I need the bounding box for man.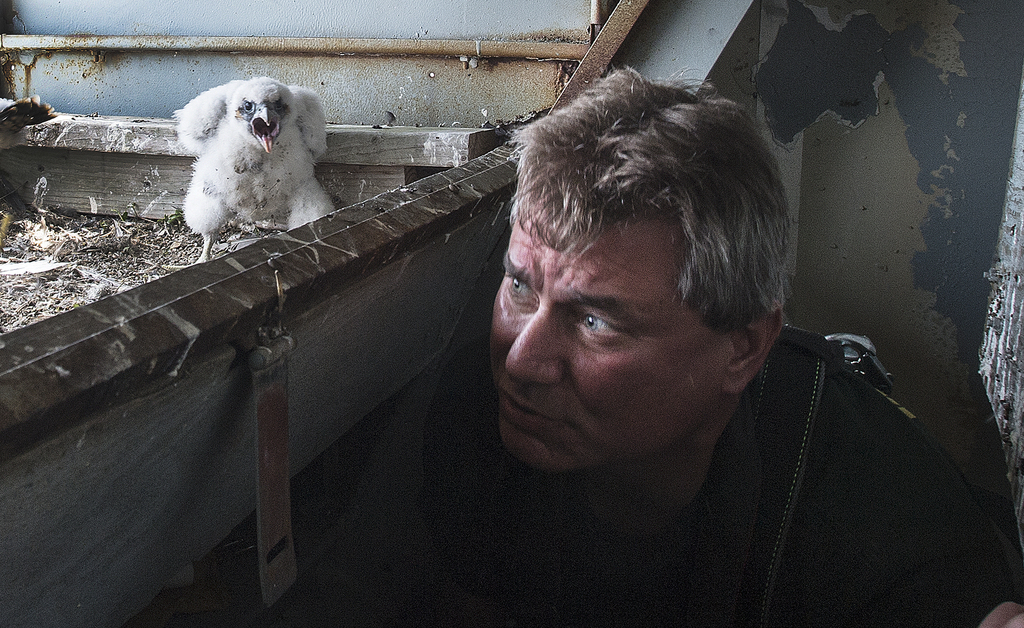
Here it is: 420 61 1023 627.
